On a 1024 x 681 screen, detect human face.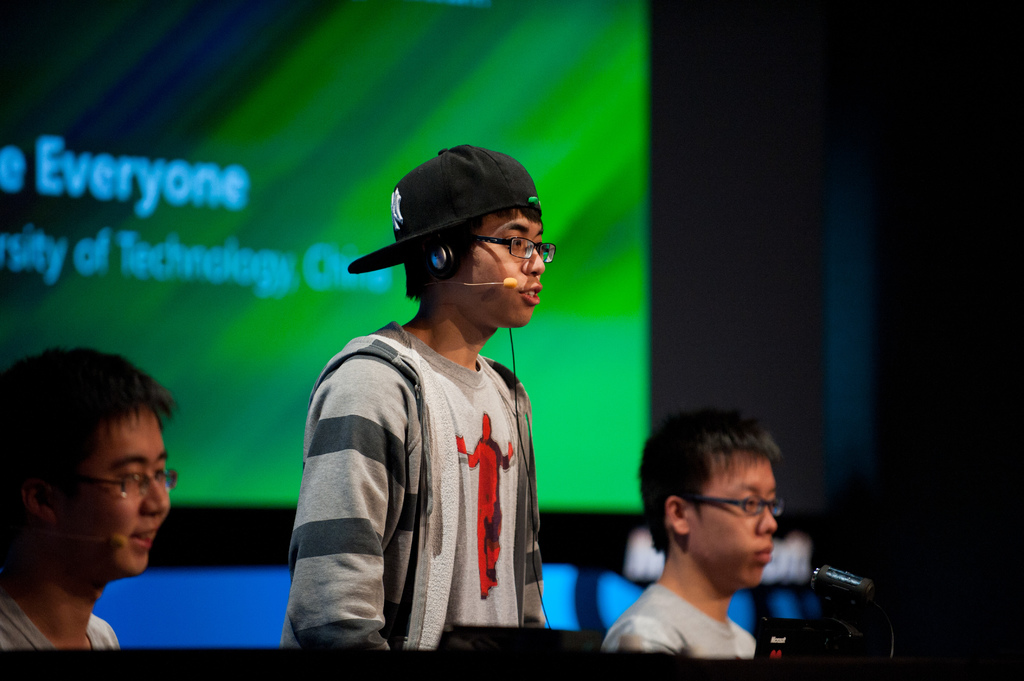
l=682, t=449, r=779, b=595.
